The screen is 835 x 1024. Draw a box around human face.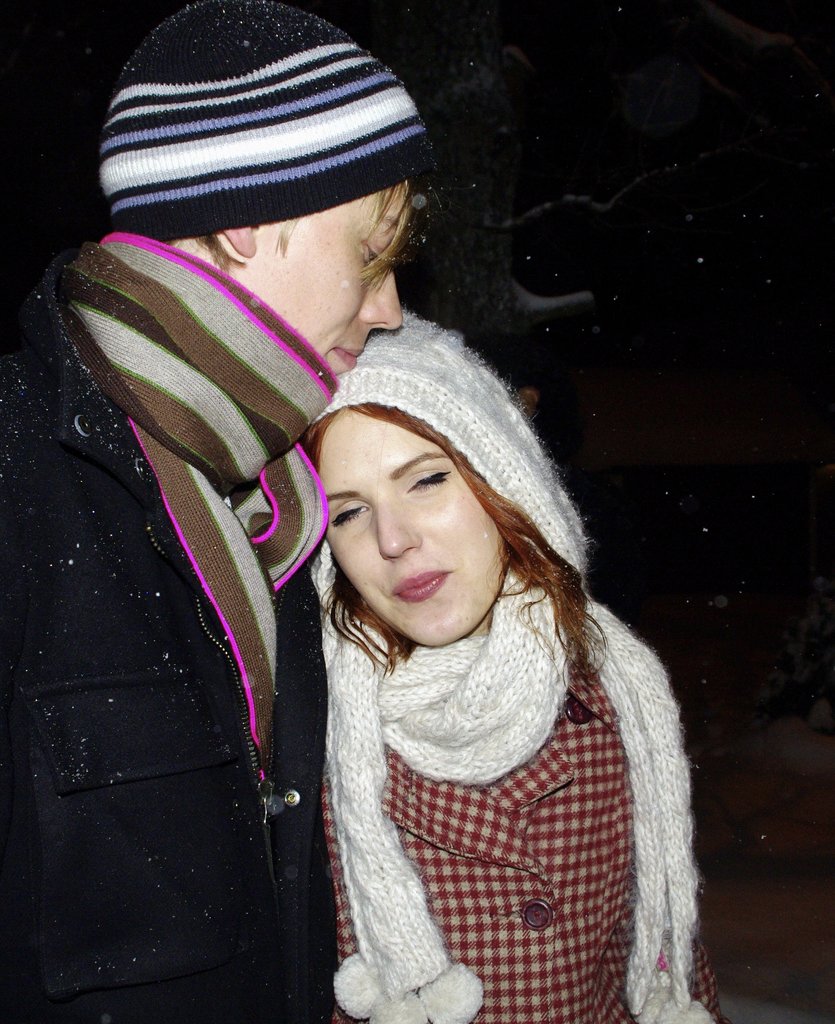
pyautogui.locateOnScreen(325, 412, 510, 645).
